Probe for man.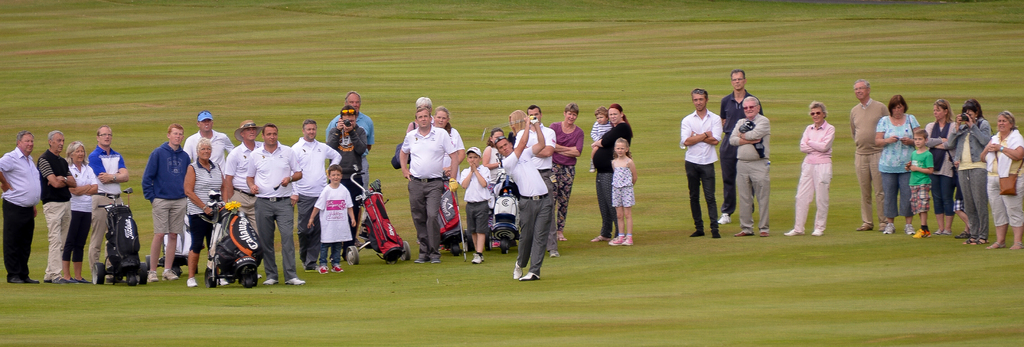
Probe result: (left=396, top=106, right=461, bottom=264).
